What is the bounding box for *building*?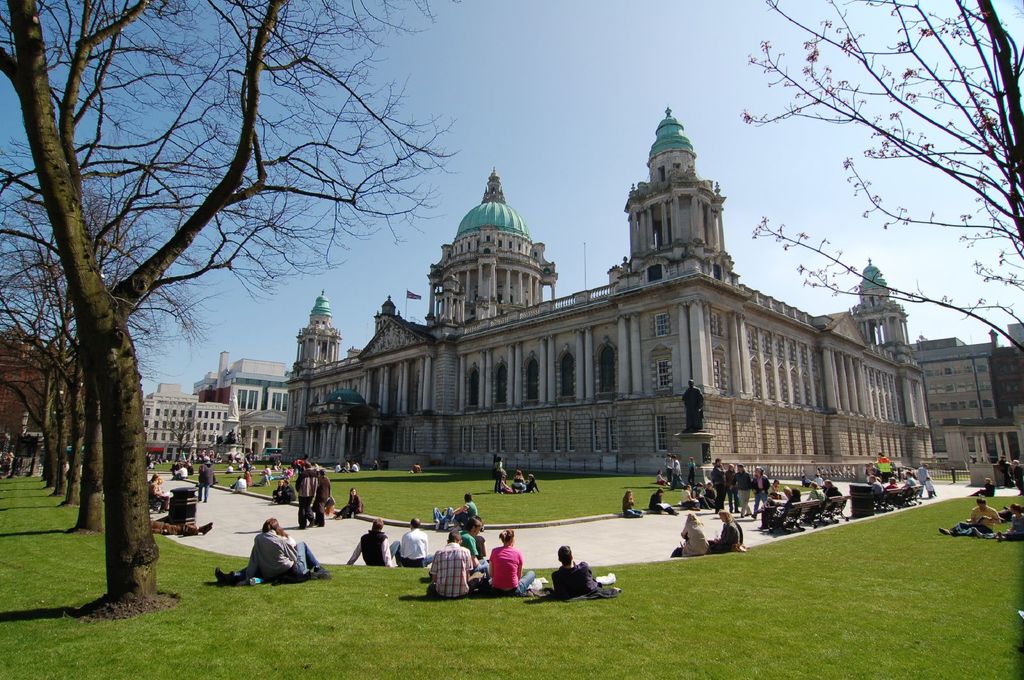
Rect(906, 342, 998, 454).
